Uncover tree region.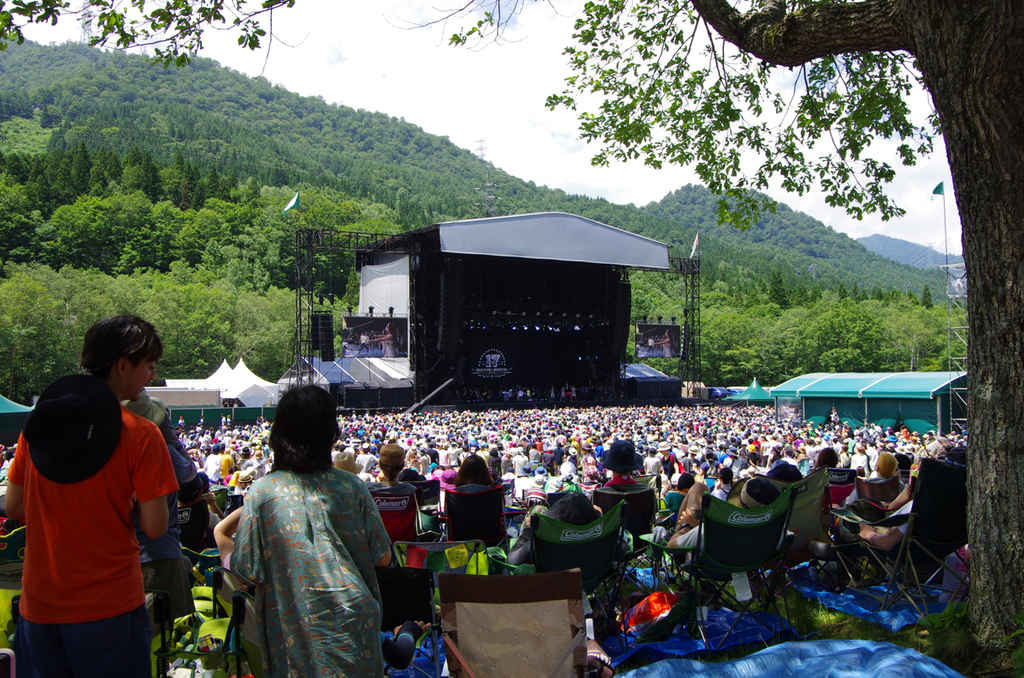
Uncovered: x1=0, y1=305, x2=66, y2=411.
